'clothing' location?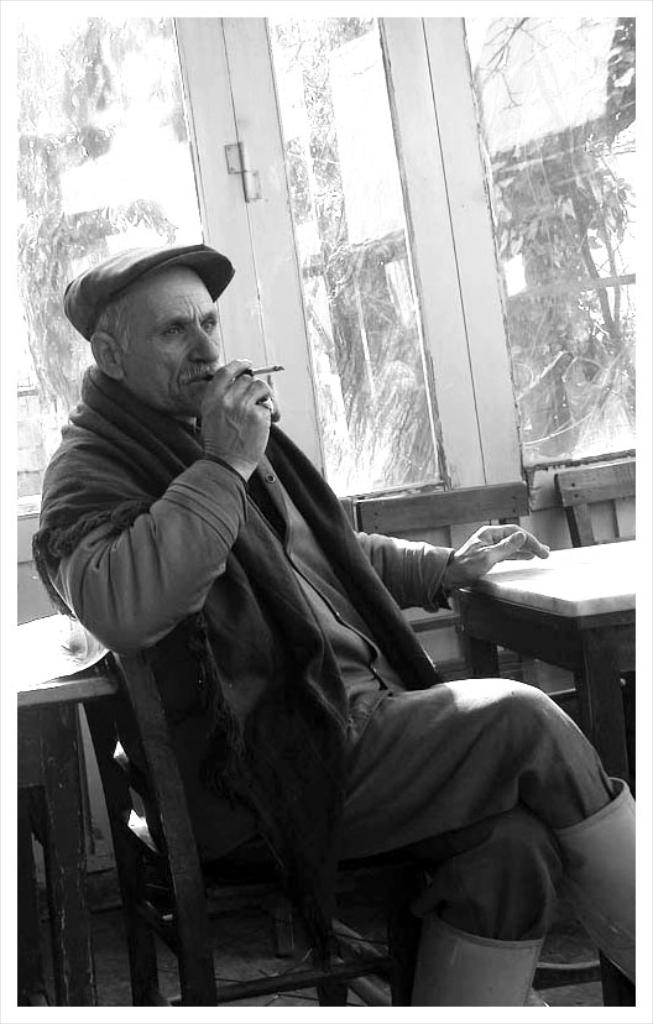
detection(51, 289, 561, 1001)
